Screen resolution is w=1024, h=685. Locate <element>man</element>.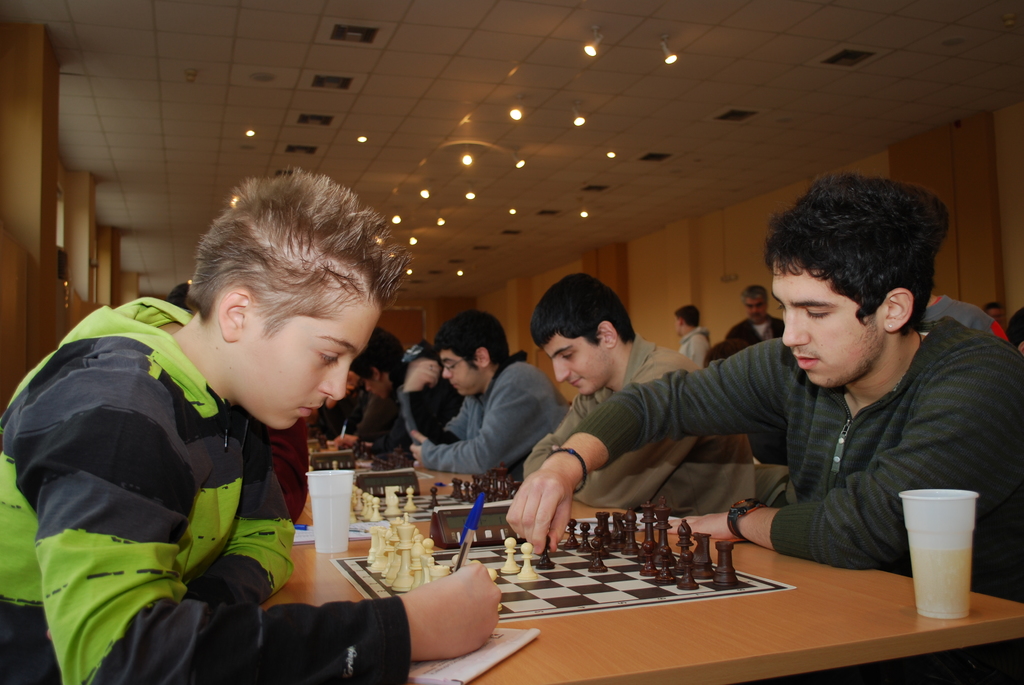
(x1=399, y1=308, x2=581, y2=473).
